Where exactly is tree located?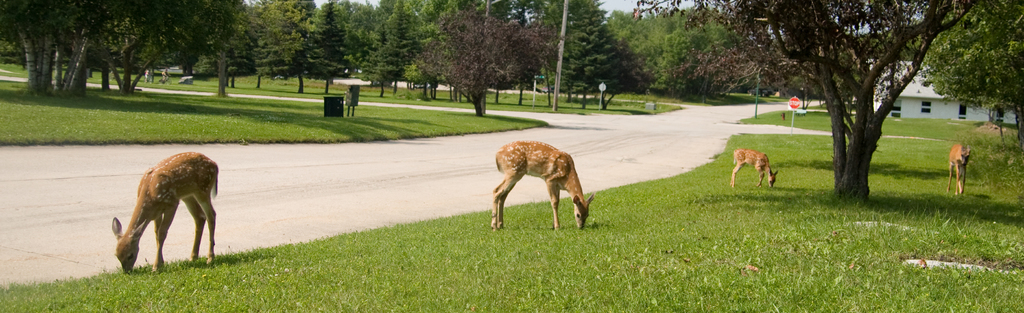
Its bounding box is (632,0,1023,208).
